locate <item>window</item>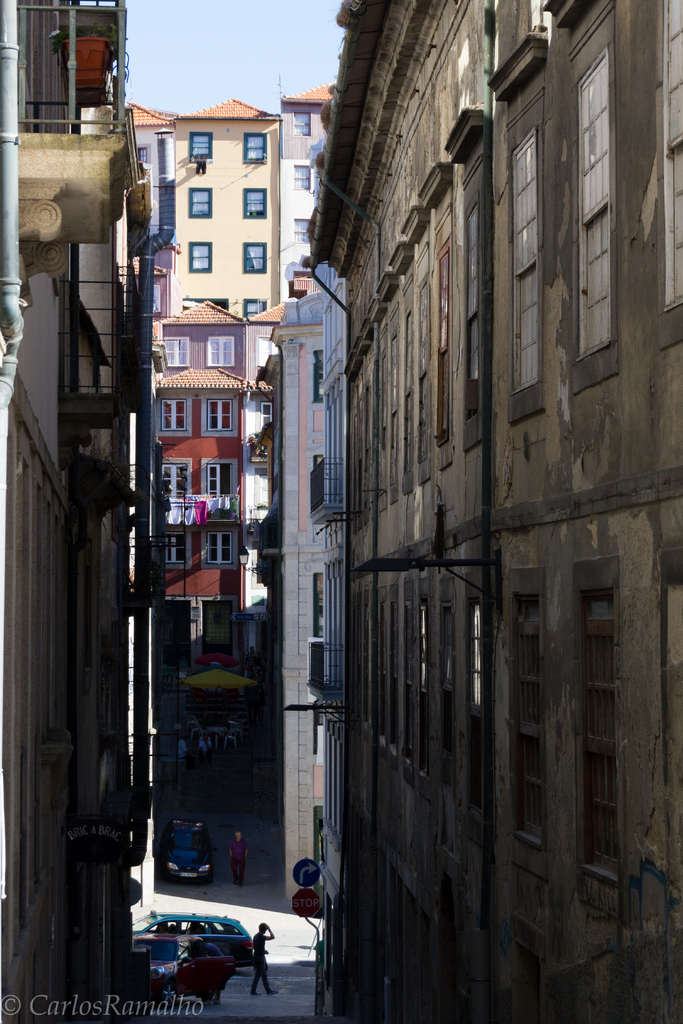
bbox=[457, 156, 489, 451]
